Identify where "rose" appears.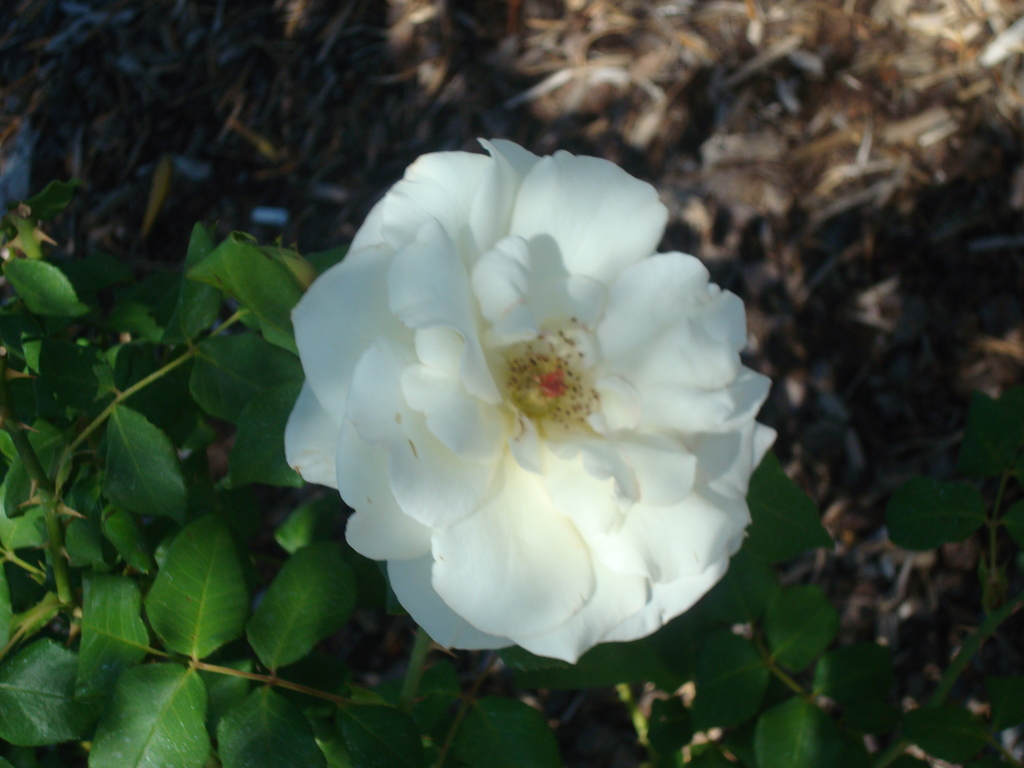
Appears at x1=282, y1=138, x2=777, y2=662.
